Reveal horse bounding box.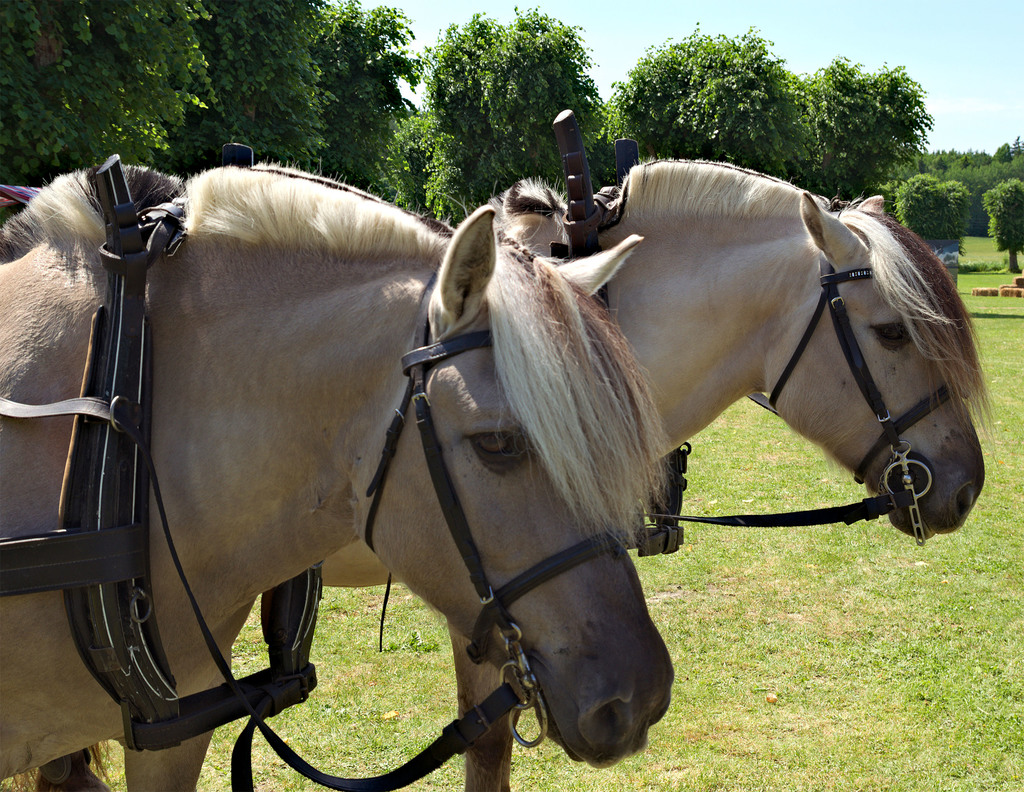
Revealed: Rect(10, 163, 998, 791).
